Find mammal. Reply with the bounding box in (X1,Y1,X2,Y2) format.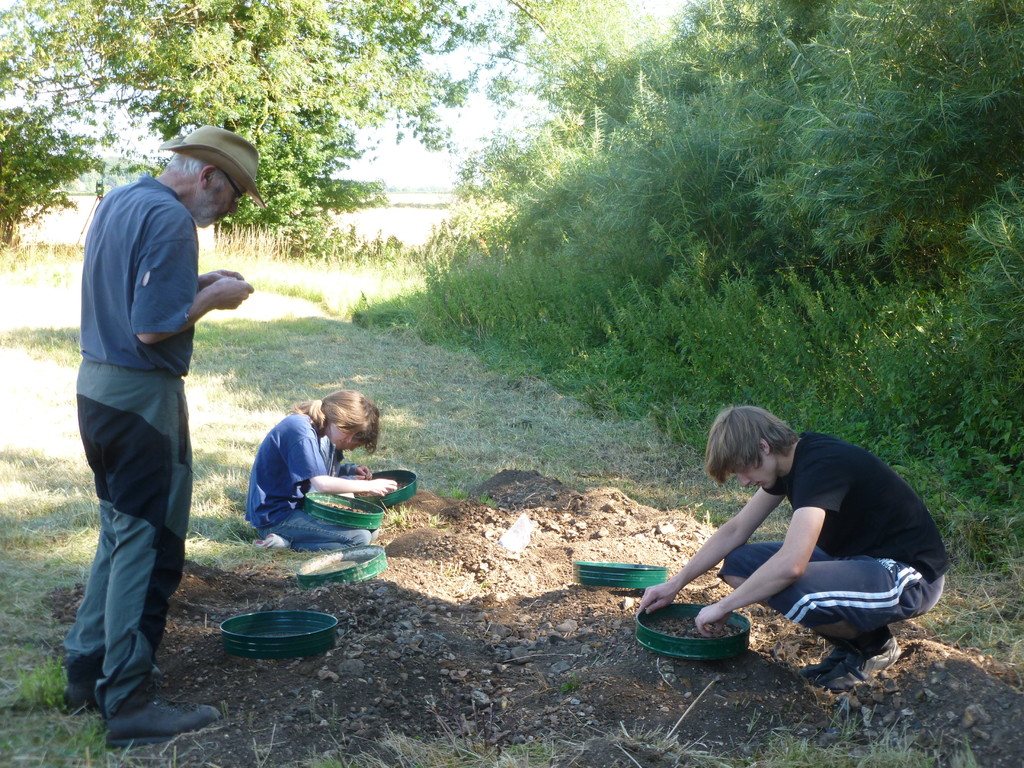
(54,119,267,746).
